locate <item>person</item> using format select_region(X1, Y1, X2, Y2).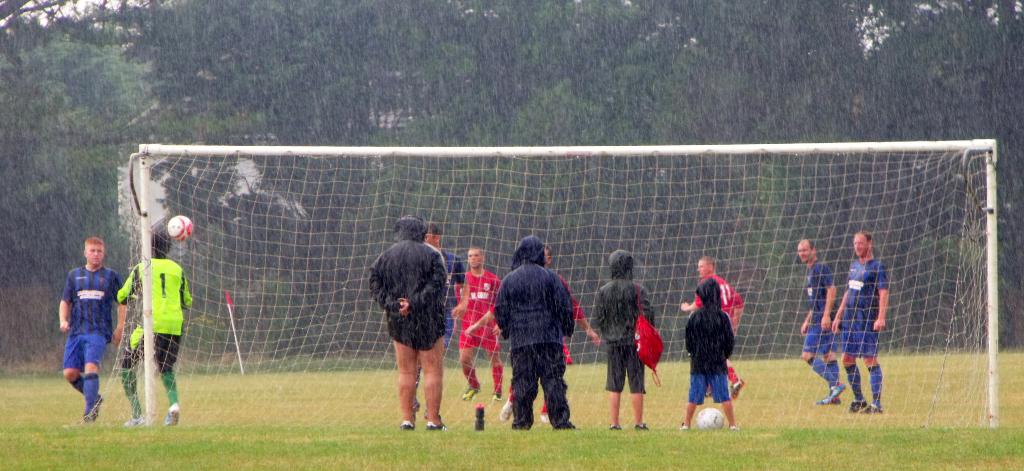
select_region(454, 247, 504, 398).
